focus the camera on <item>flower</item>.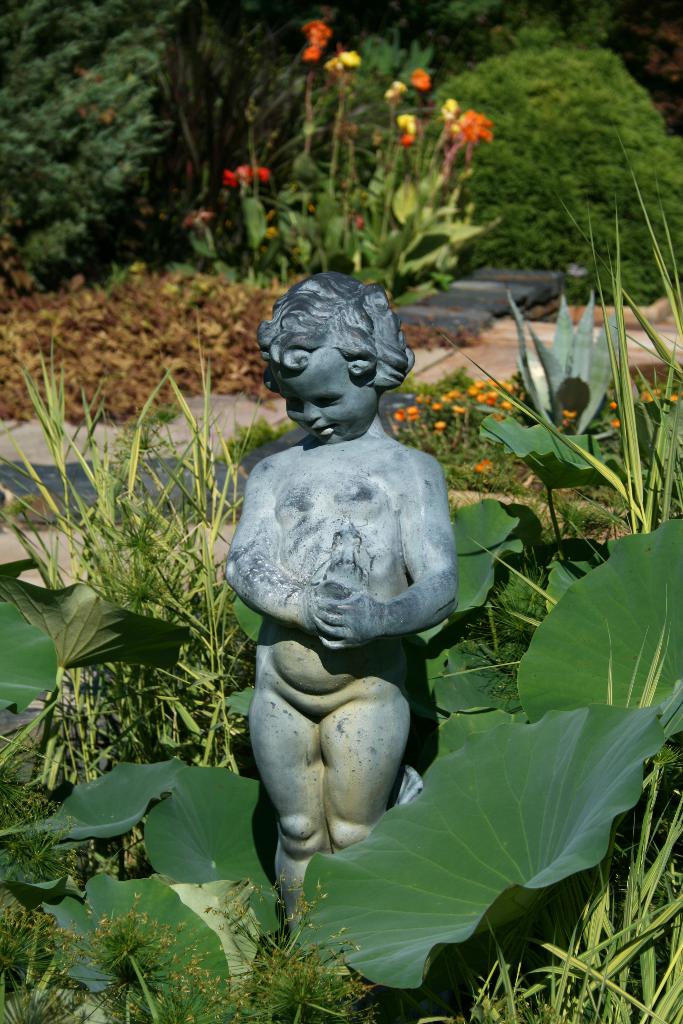
Focus region: <region>447, 106, 465, 141</region>.
